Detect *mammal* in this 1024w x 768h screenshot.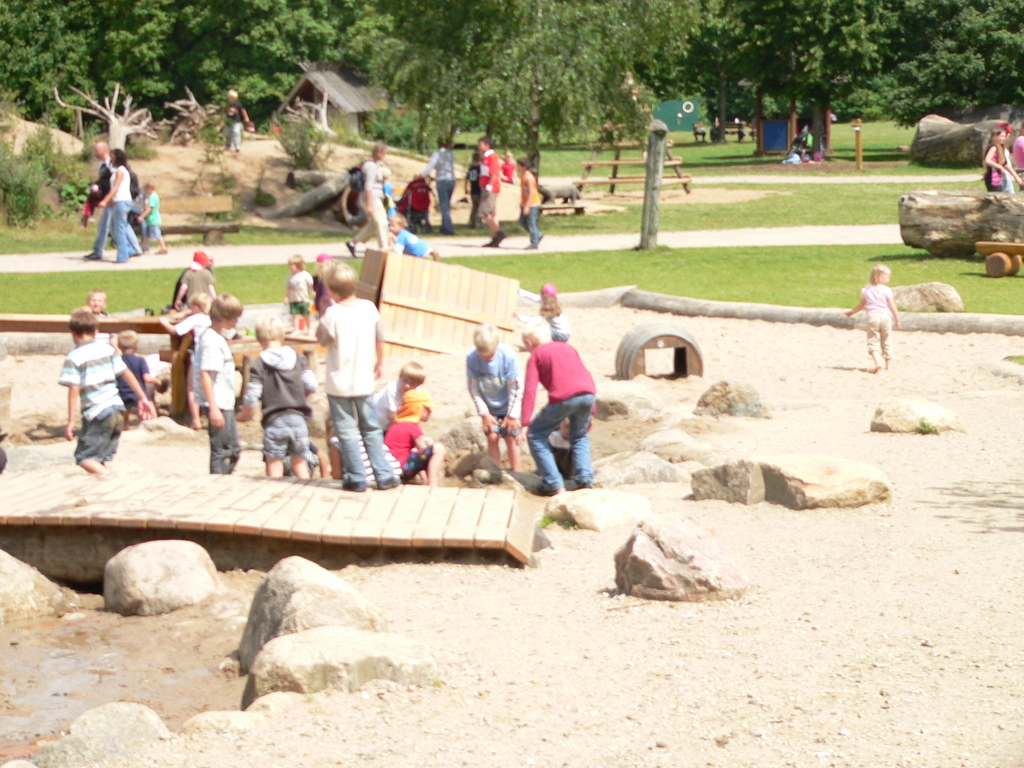
Detection: <bbox>387, 401, 447, 484</bbox>.
